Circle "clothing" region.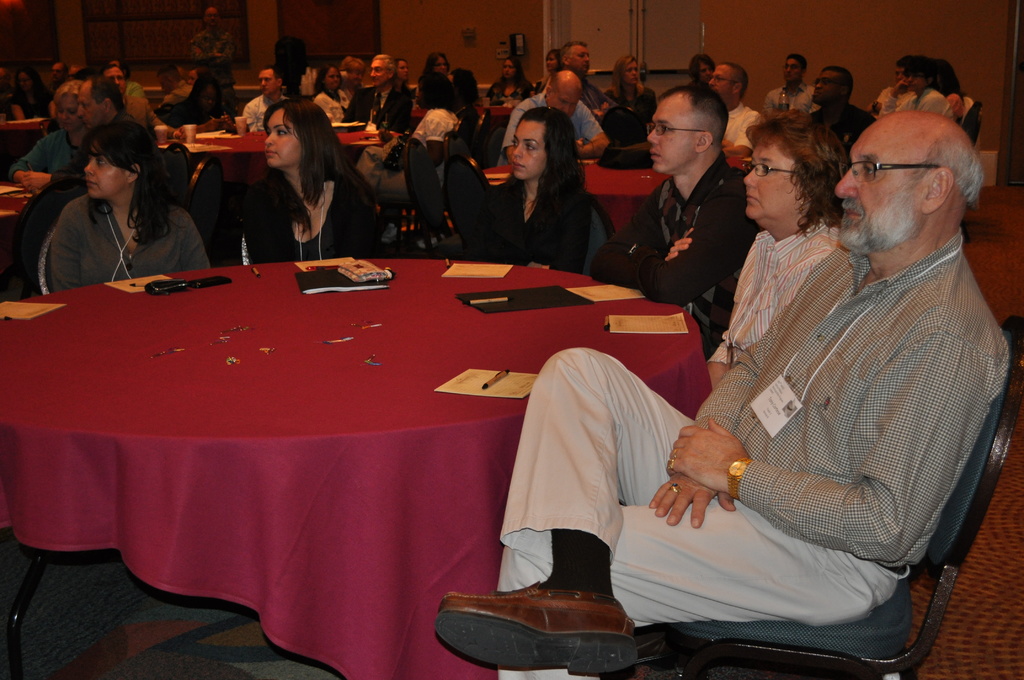
Region: box=[189, 28, 247, 119].
